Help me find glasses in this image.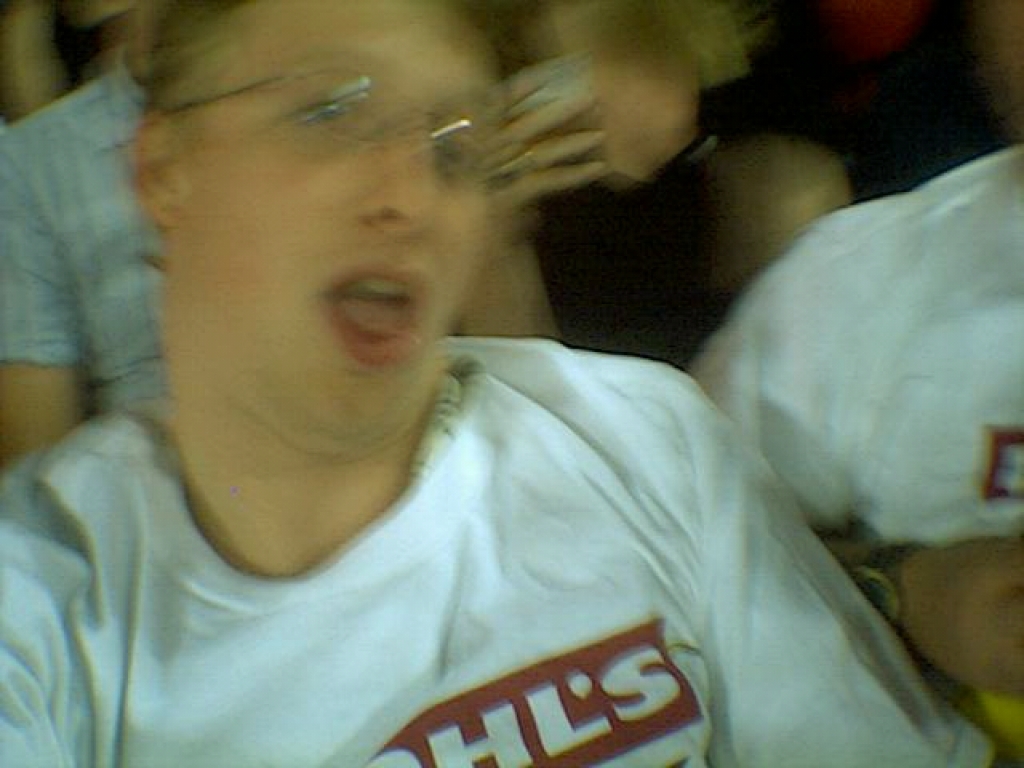
Found it: bbox=[164, 66, 509, 198].
